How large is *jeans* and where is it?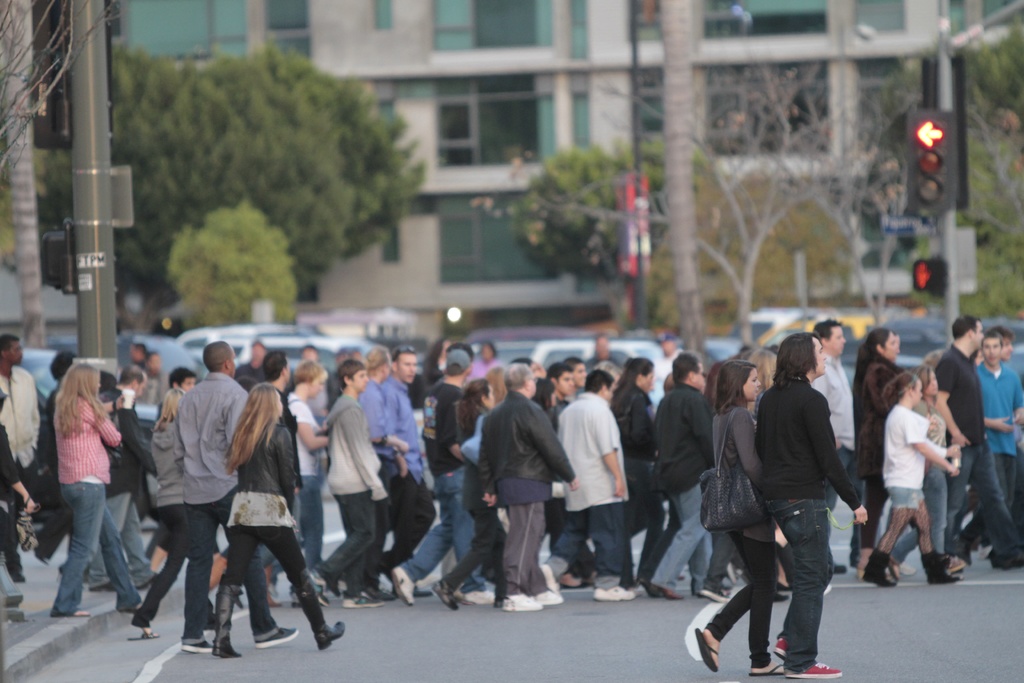
Bounding box: rect(84, 546, 109, 586).
